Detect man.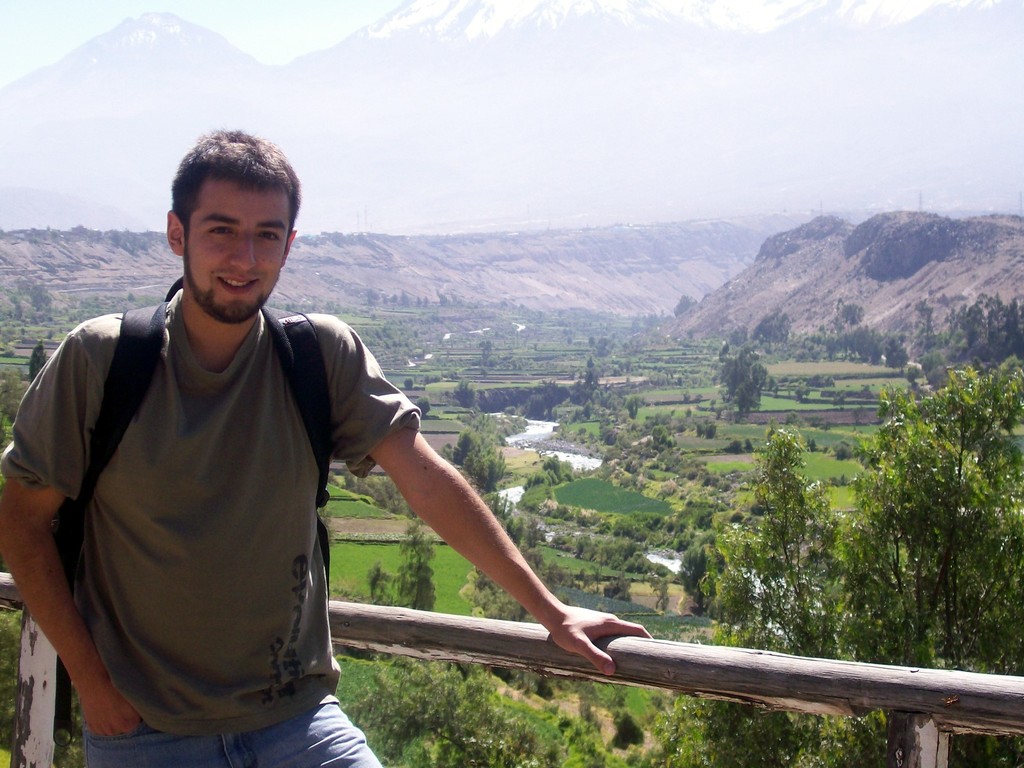
Detected at 0/124/652/767.
